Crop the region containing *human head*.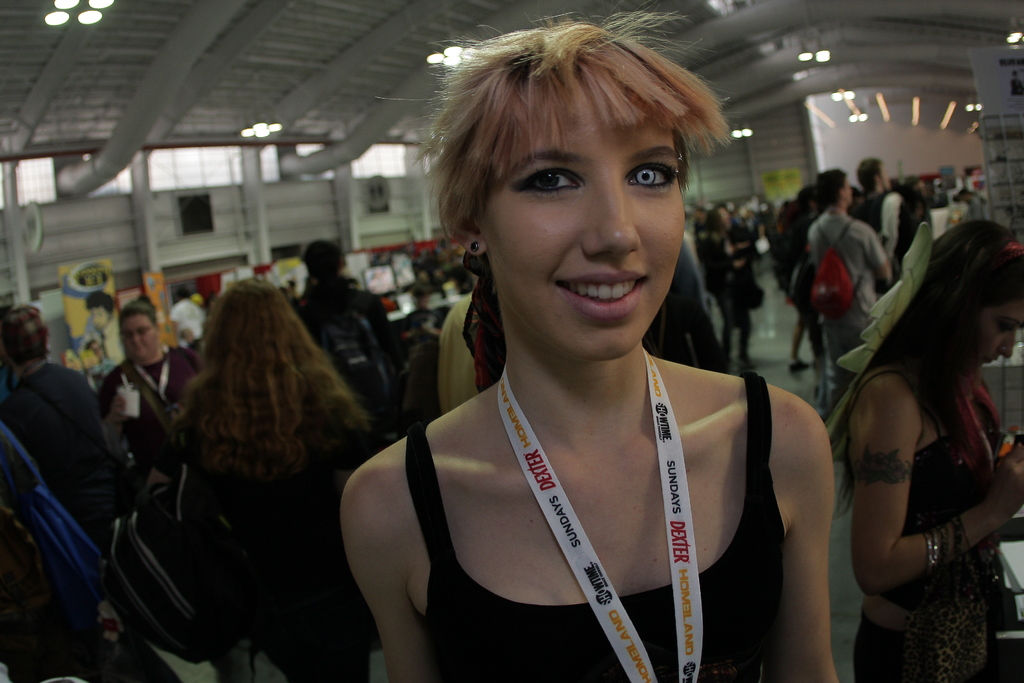
Crop region: 200/277/303/379.
